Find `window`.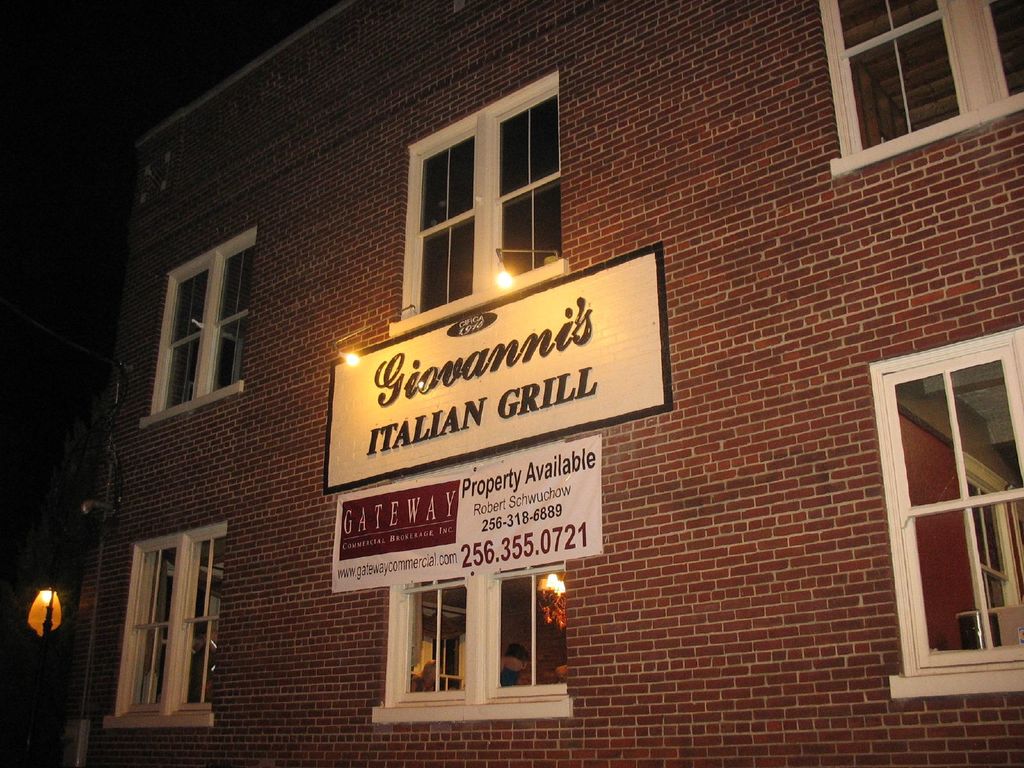
detection(831, 0, 1023, 150).
